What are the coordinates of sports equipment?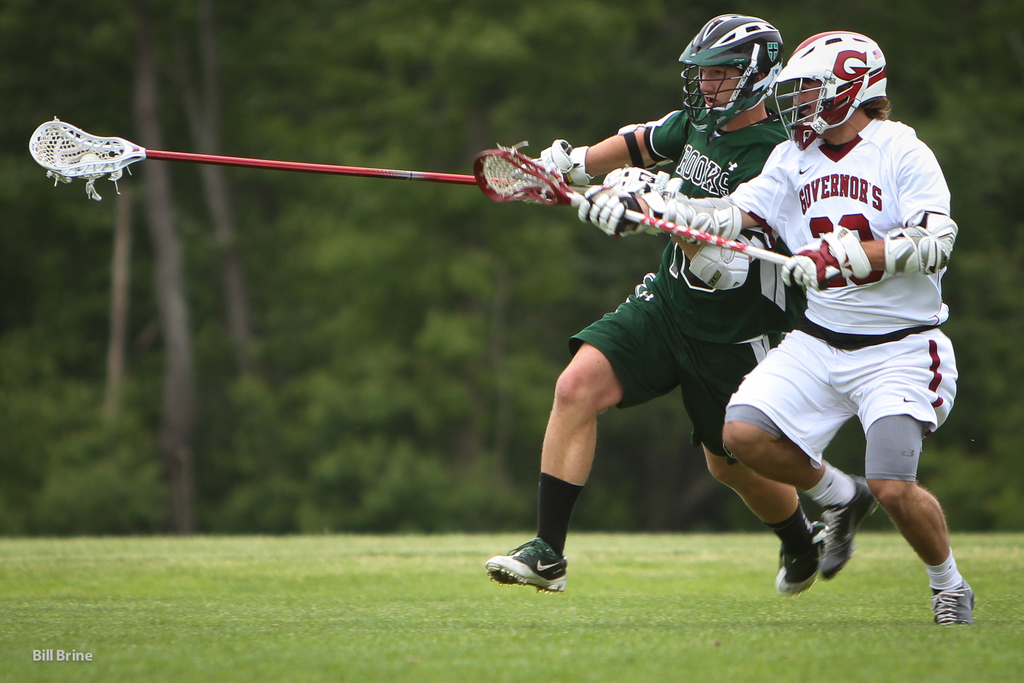
BBox(689, 242, 748, 293).
